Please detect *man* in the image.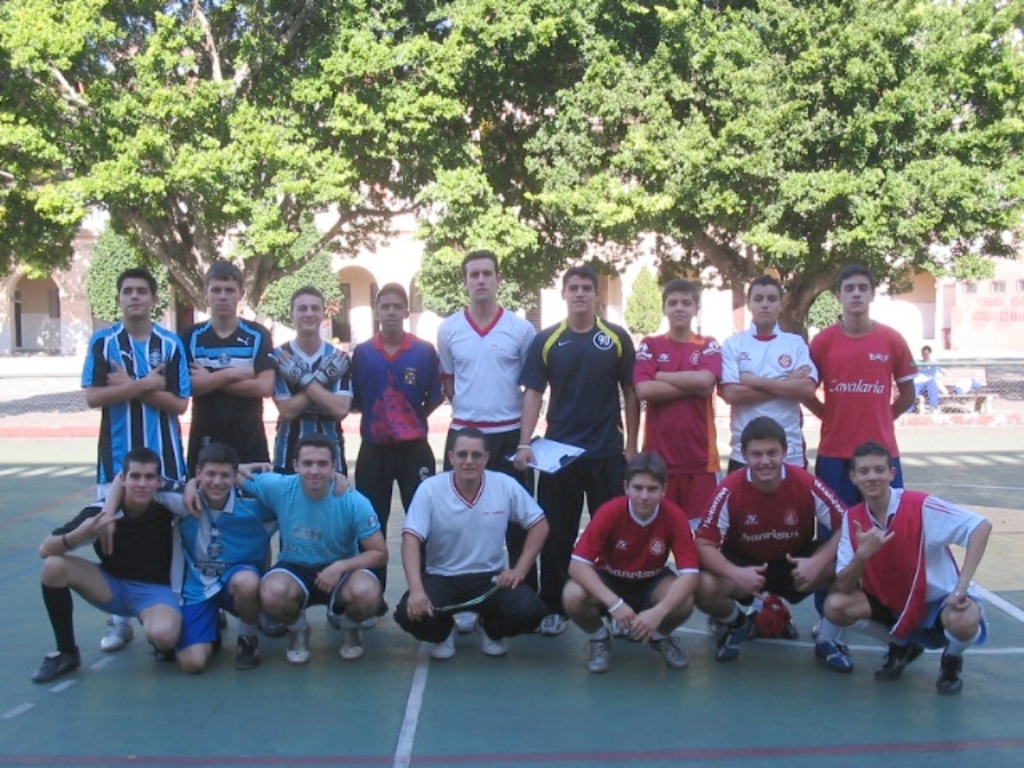
bbox=(402, 424, 539, 651).
